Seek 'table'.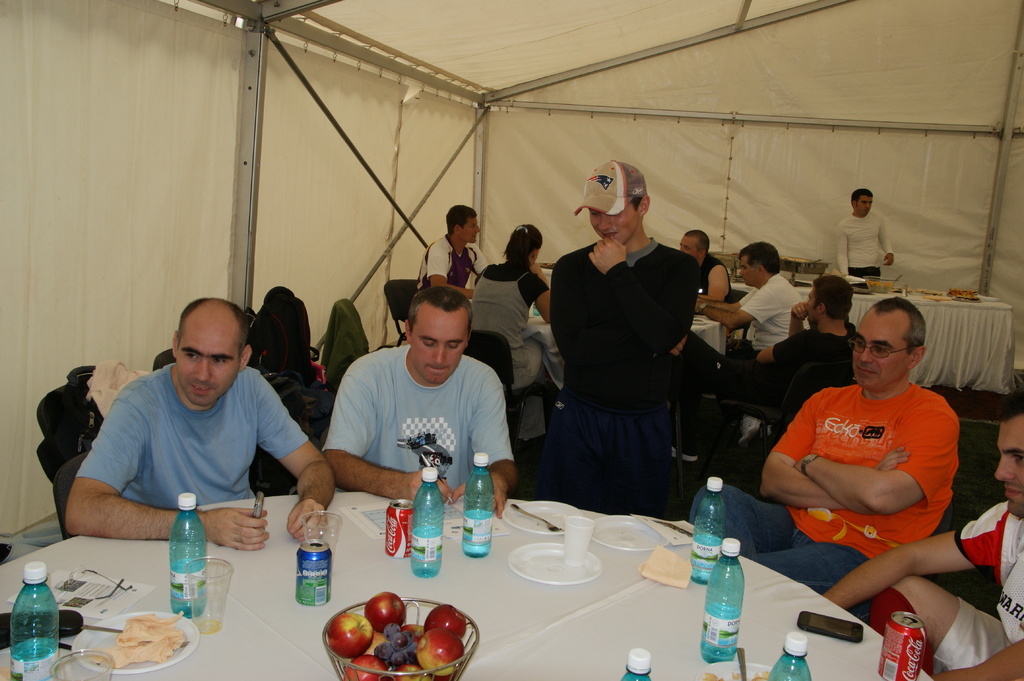
region(798, 288, 1014, 392).
